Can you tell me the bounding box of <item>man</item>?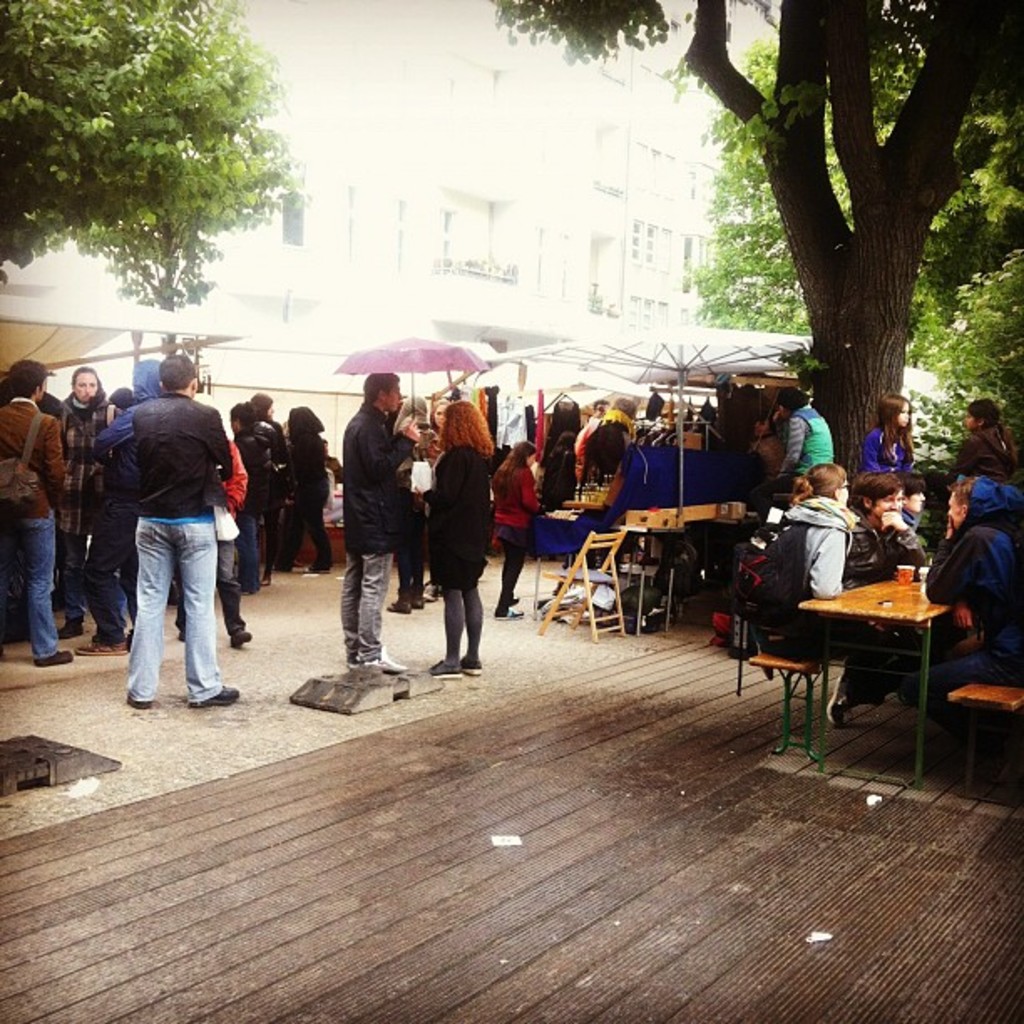
pyautogui.locateOnScreen(0, 356, 74, 666).
